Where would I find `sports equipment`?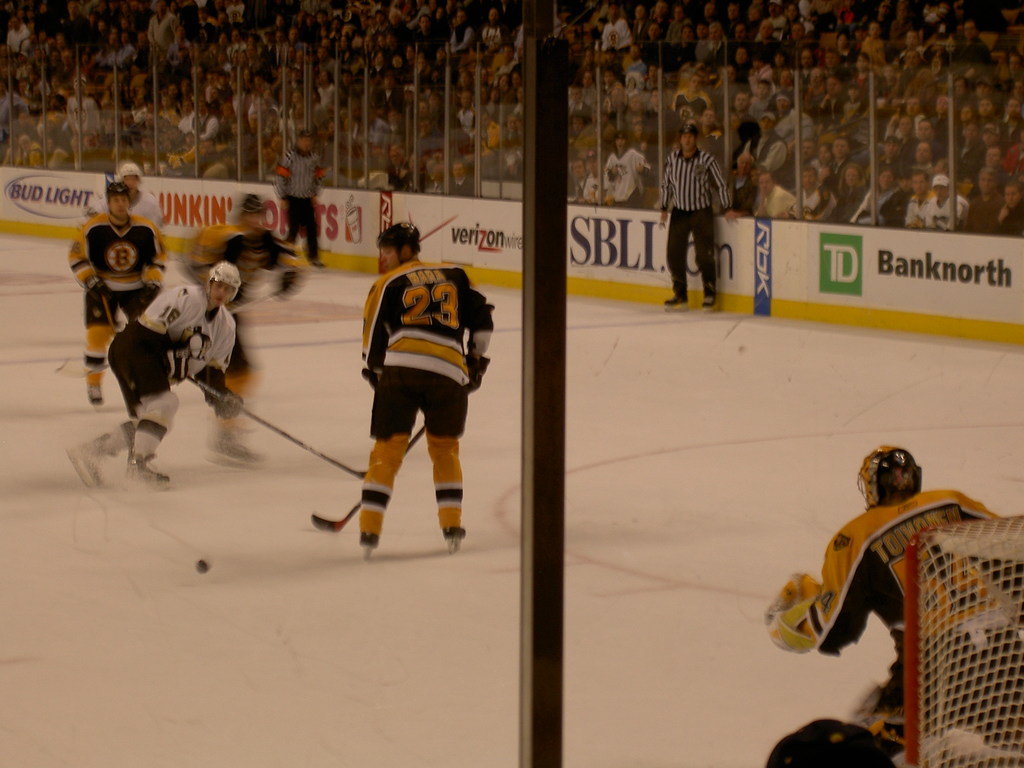
At (461, 346, 492, 394).
